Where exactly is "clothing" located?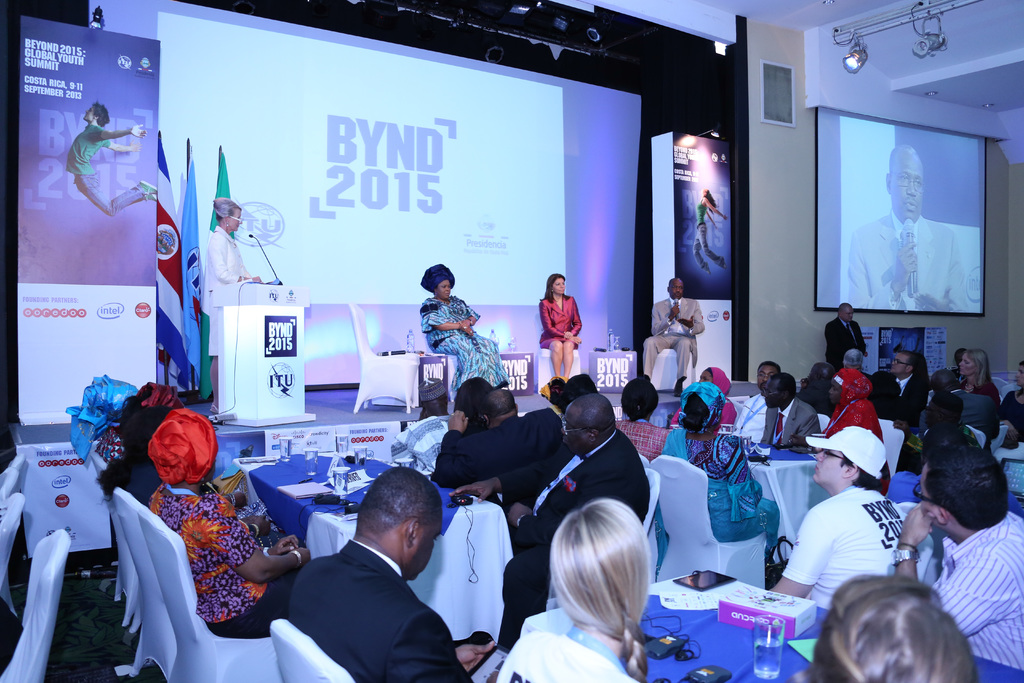
Its bounding box is pyautogui.locateOnScreen(871, 366, 938, 425).
